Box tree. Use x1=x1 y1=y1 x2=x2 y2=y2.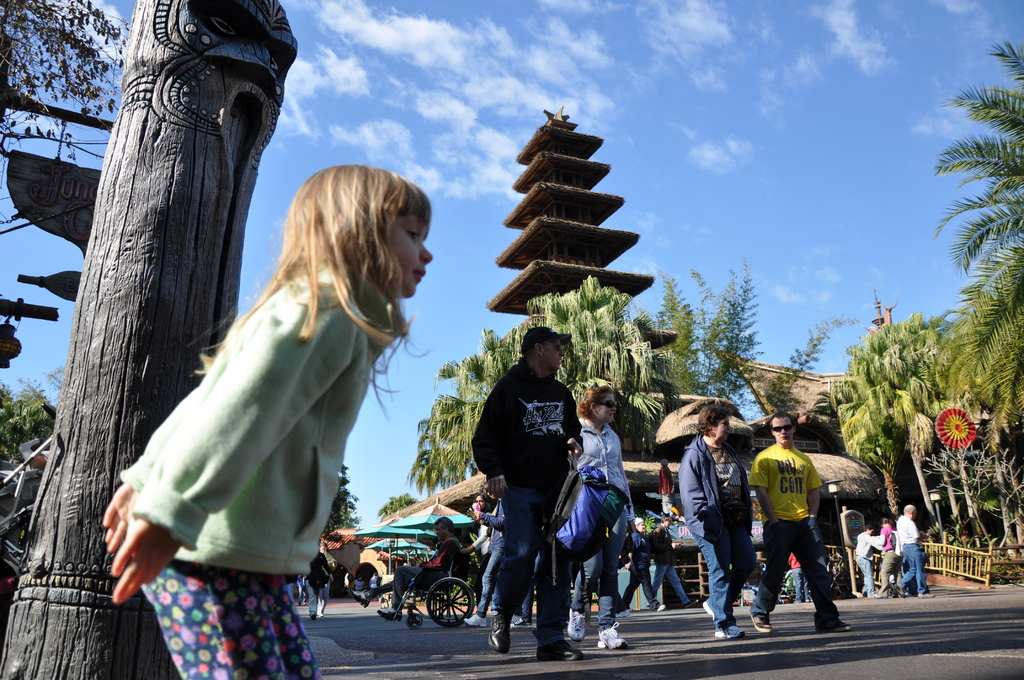
x1=0 y1=0 x2=134 y2=259.
